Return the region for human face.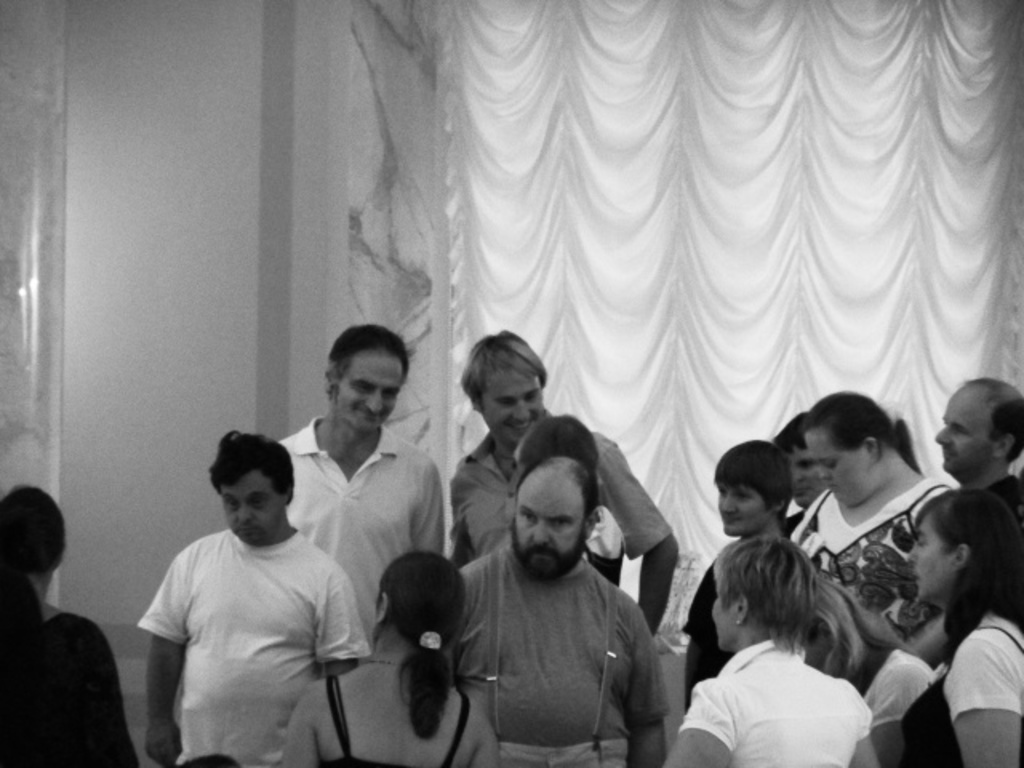
333:347:406:430.
